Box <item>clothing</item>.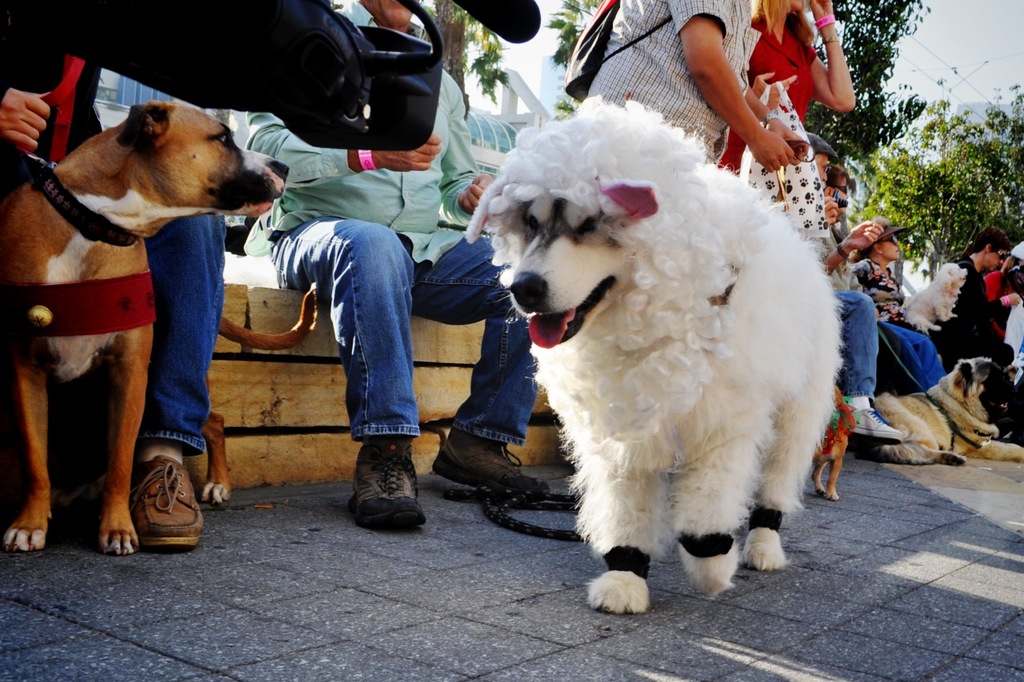
region(237, 0, 541, 442).
